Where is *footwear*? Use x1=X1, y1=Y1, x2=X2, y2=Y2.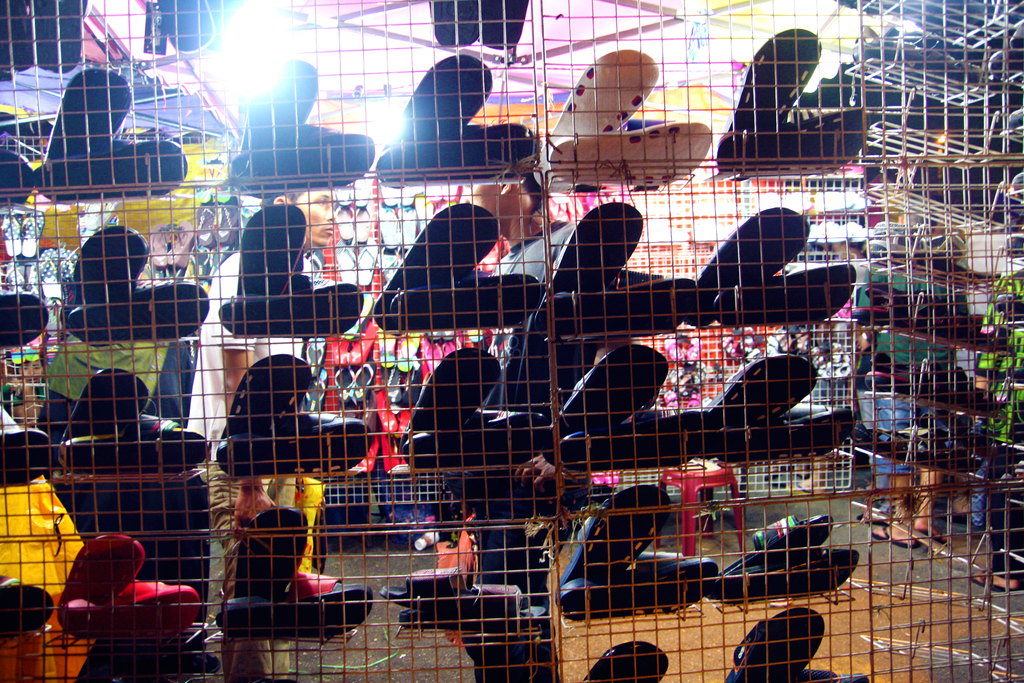
x1=77, y1=570, x2=202, y2=643.
